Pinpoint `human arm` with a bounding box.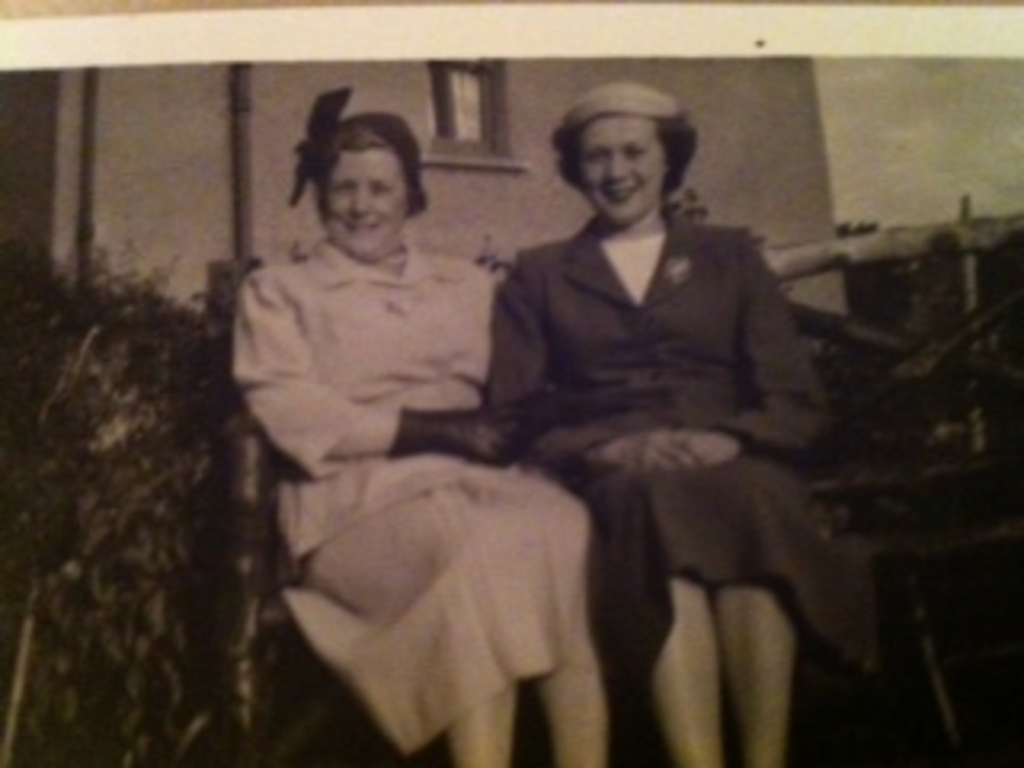
(230,272,525,464).
